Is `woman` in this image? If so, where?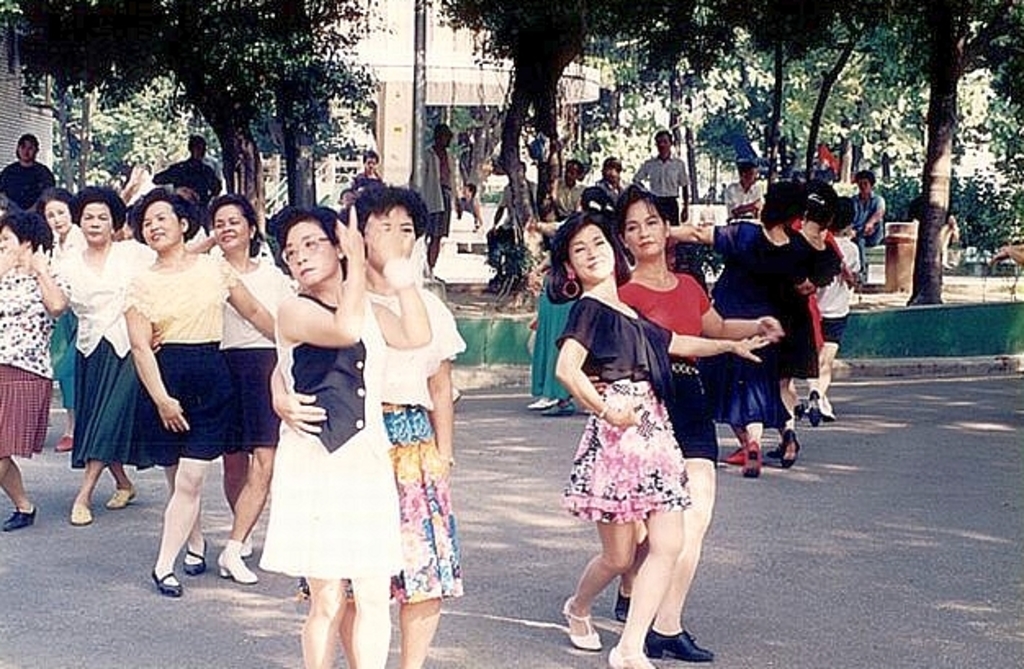
Yes, at <bbox>61, 182, 218, 535</bbox>.
